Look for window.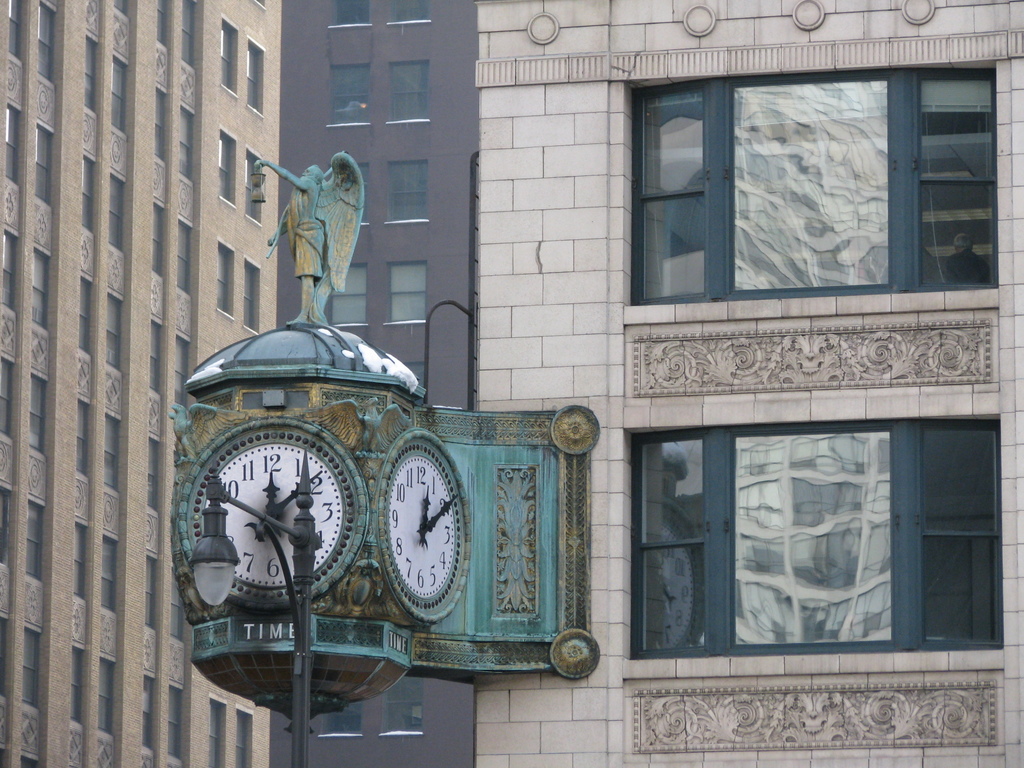
Found: [x1=108, y1=288, x2=125, y2=374].
